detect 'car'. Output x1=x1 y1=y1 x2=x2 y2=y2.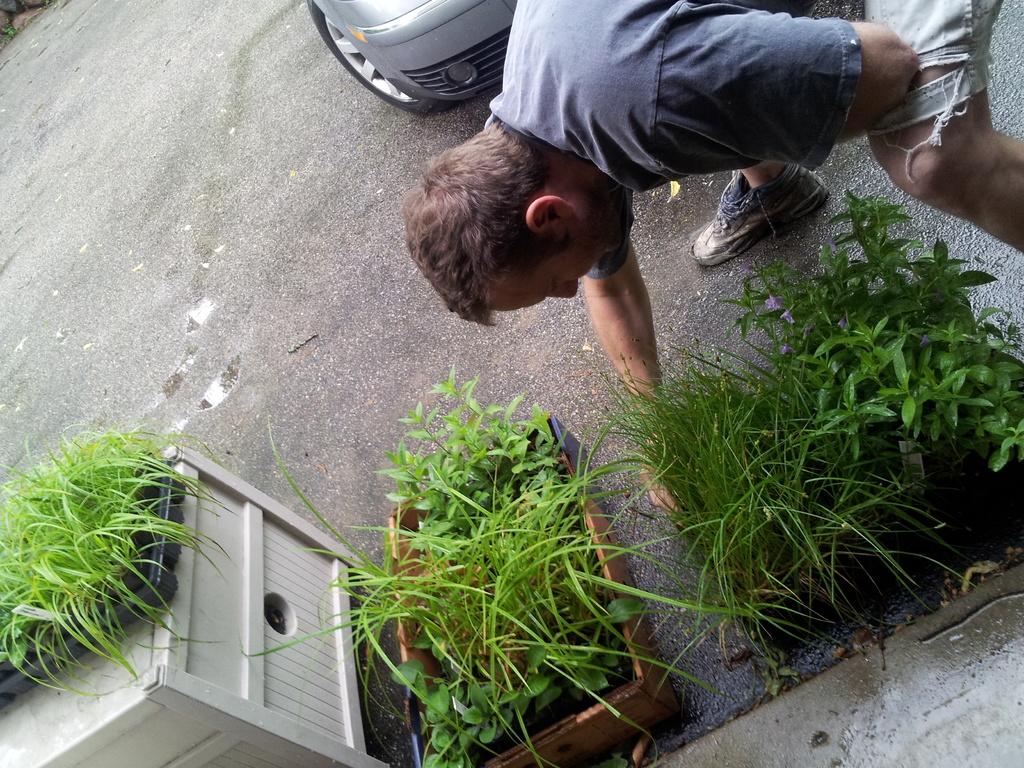
x1=308 y1=0 x2=518 y2=122.
